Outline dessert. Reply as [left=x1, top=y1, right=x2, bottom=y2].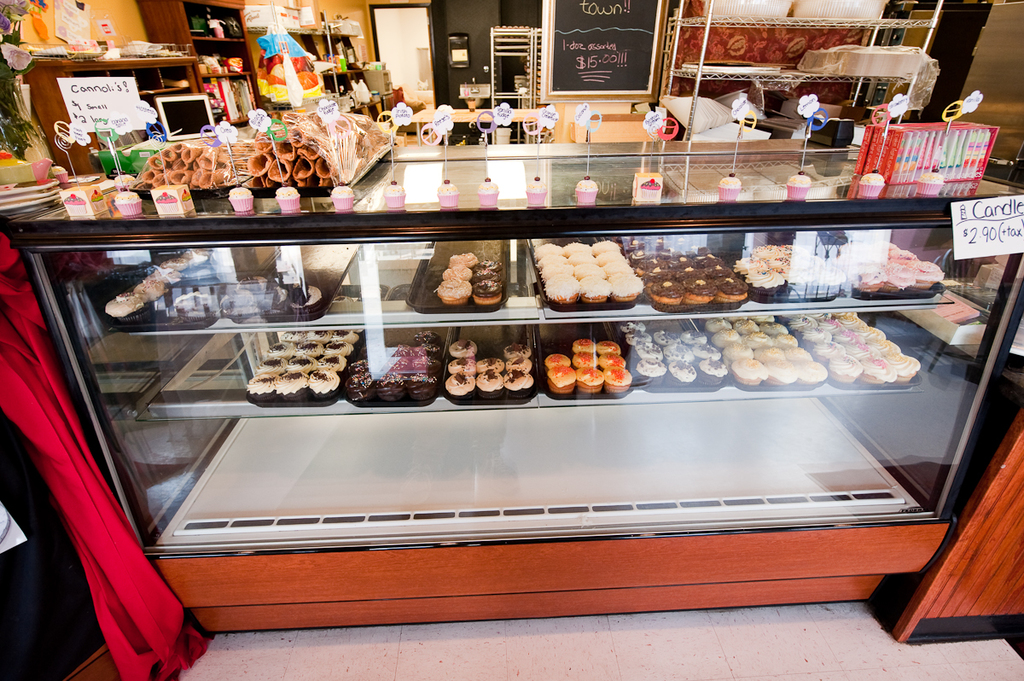
[left=720, top=170, right=743, bottom=200].
